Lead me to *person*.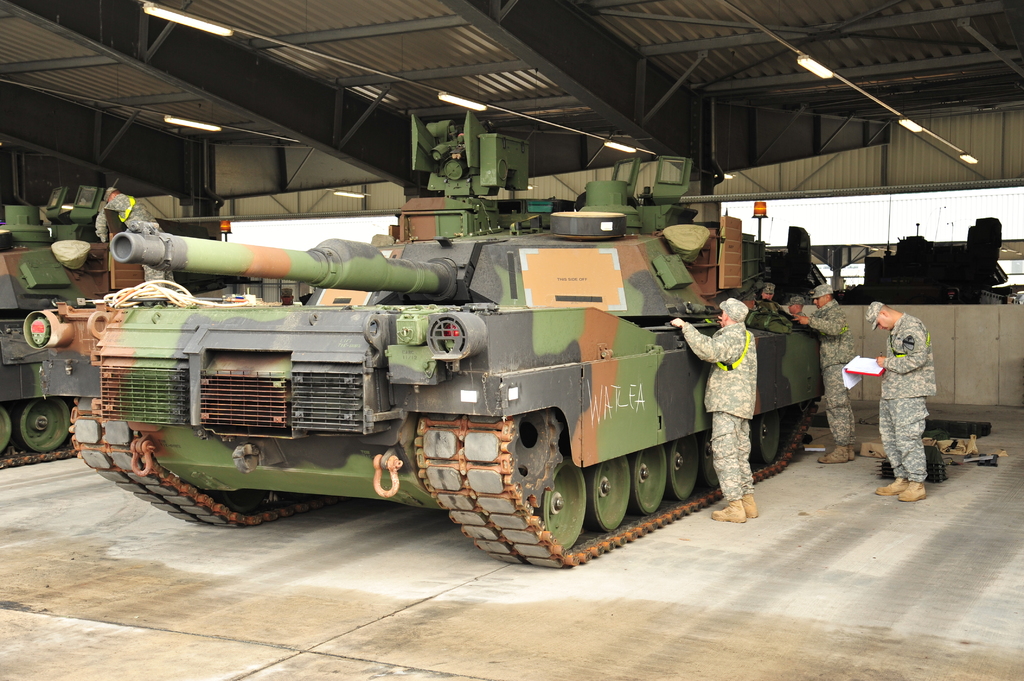
Lead to 792 282 858 466.
